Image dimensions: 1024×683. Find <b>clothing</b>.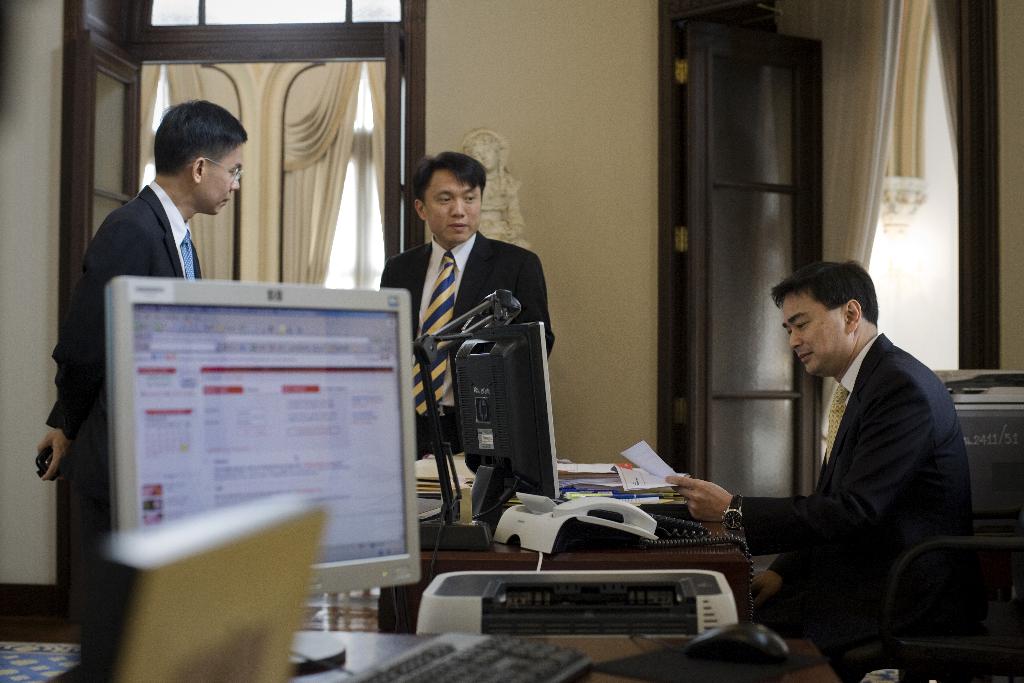
left=732, top=265, right=975, bottom=668.
